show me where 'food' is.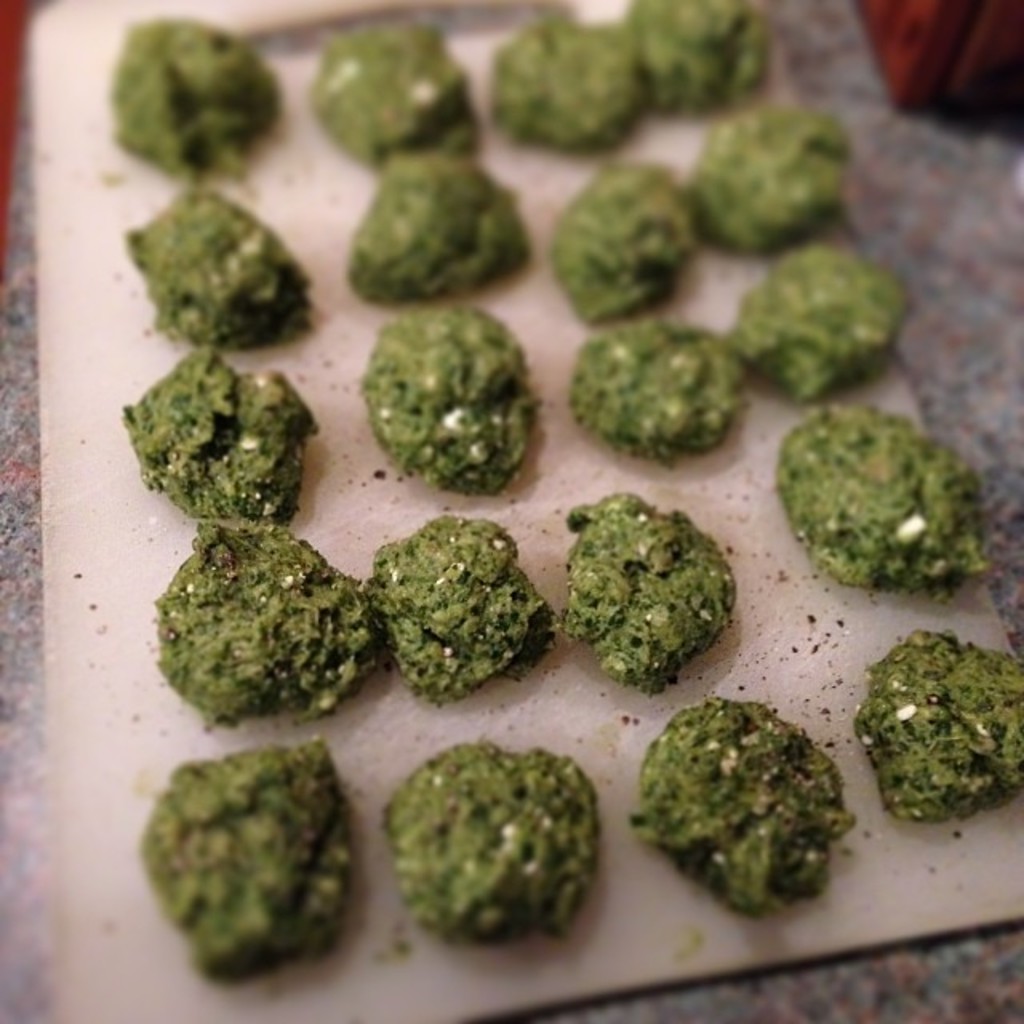
'food' is at crop(362, 520, 555, 704).
